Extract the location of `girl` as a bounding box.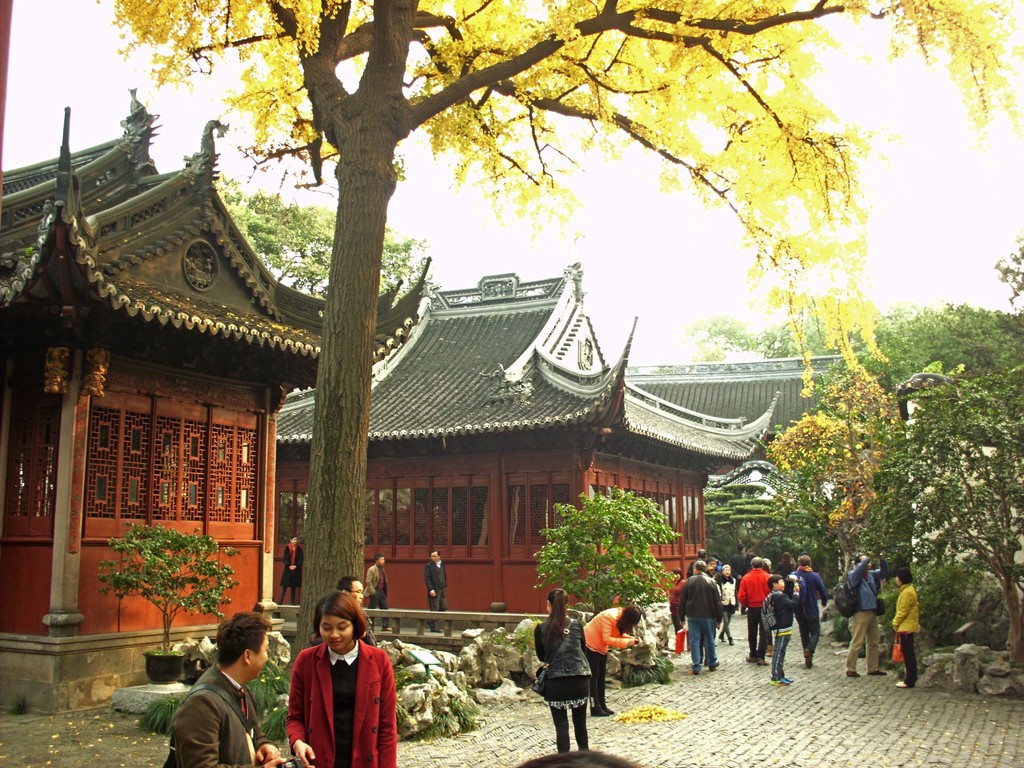
285,593,396,767.
